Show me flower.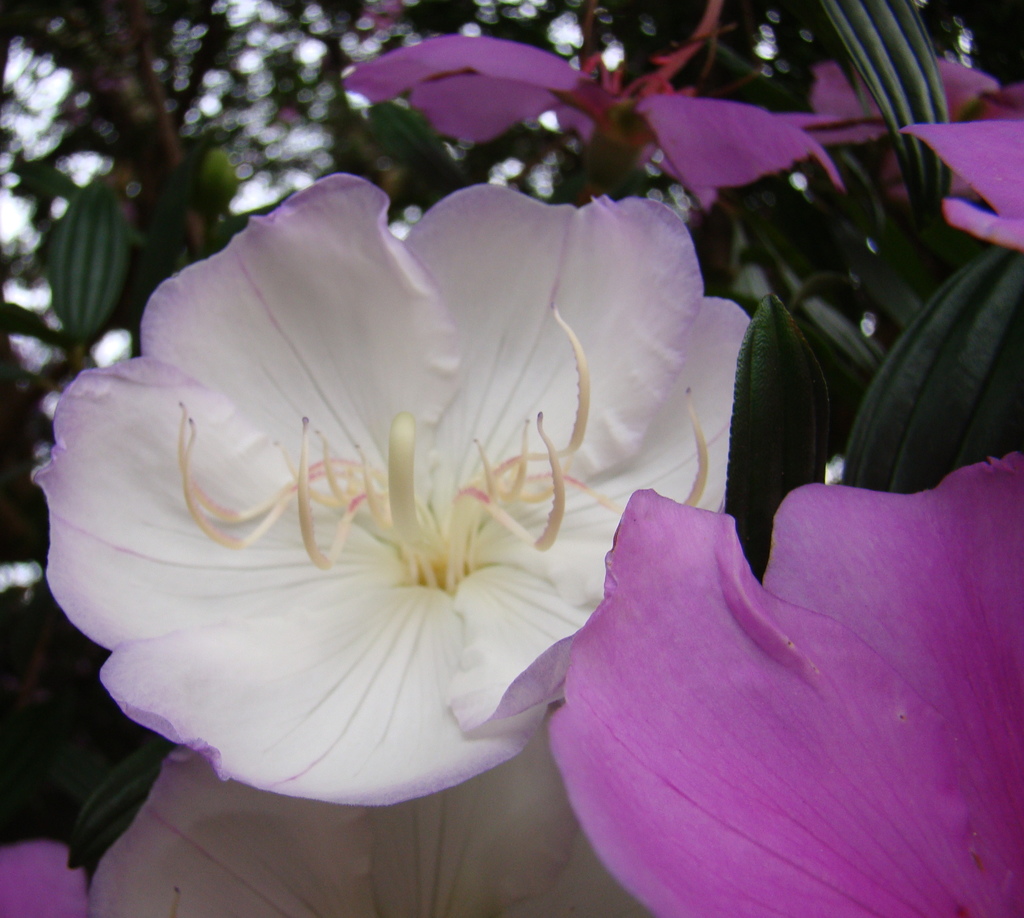
flower is here: [x1=31, y1=168, x2=751, y2=805].
